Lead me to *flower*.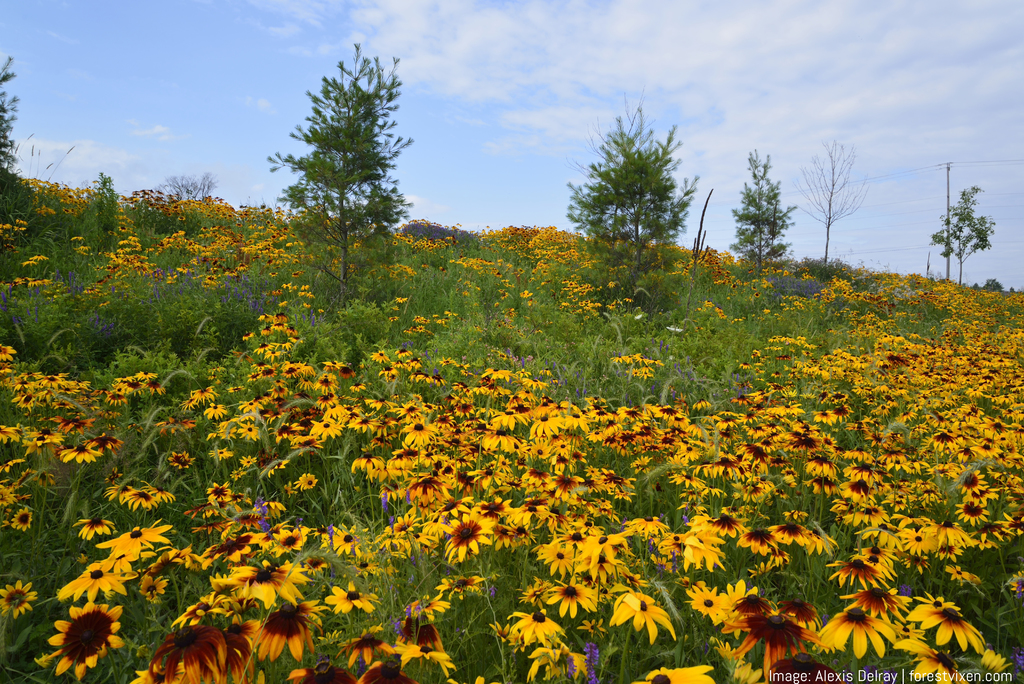
Lead to box=[44, 600, 125, 680].
